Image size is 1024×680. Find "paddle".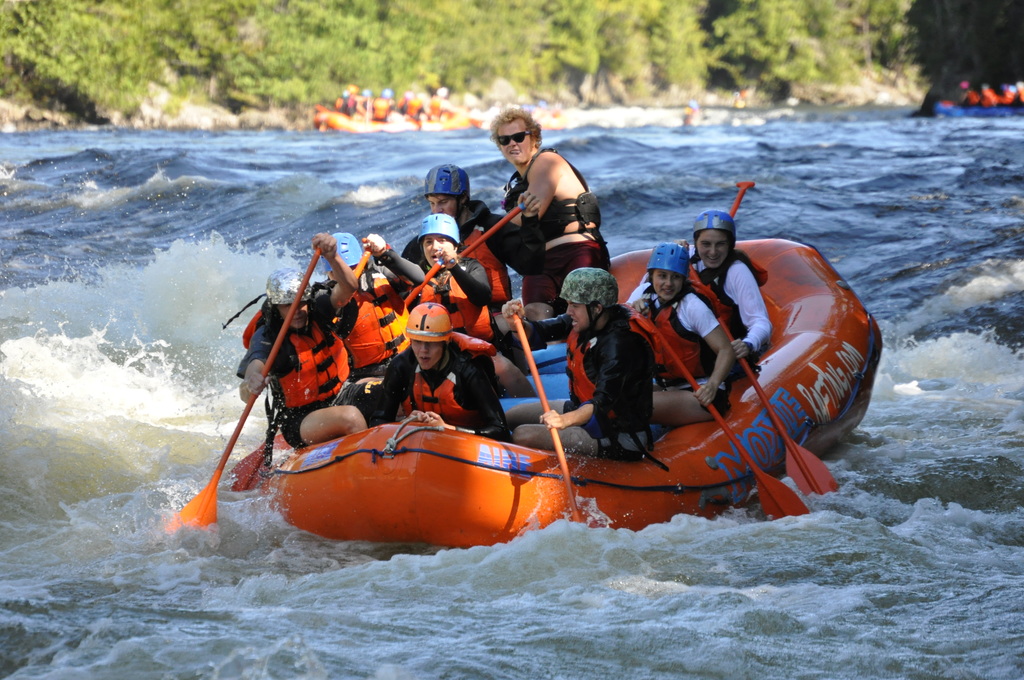
645:310:806:521.
